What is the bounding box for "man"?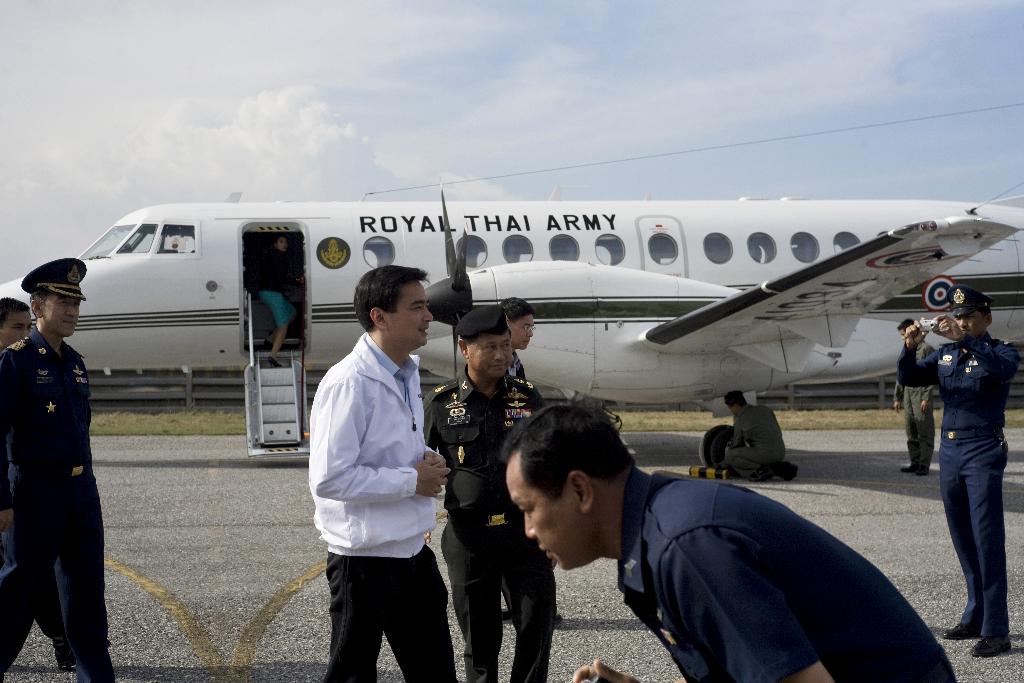
<region>296, 256, 463, 679</region>.
